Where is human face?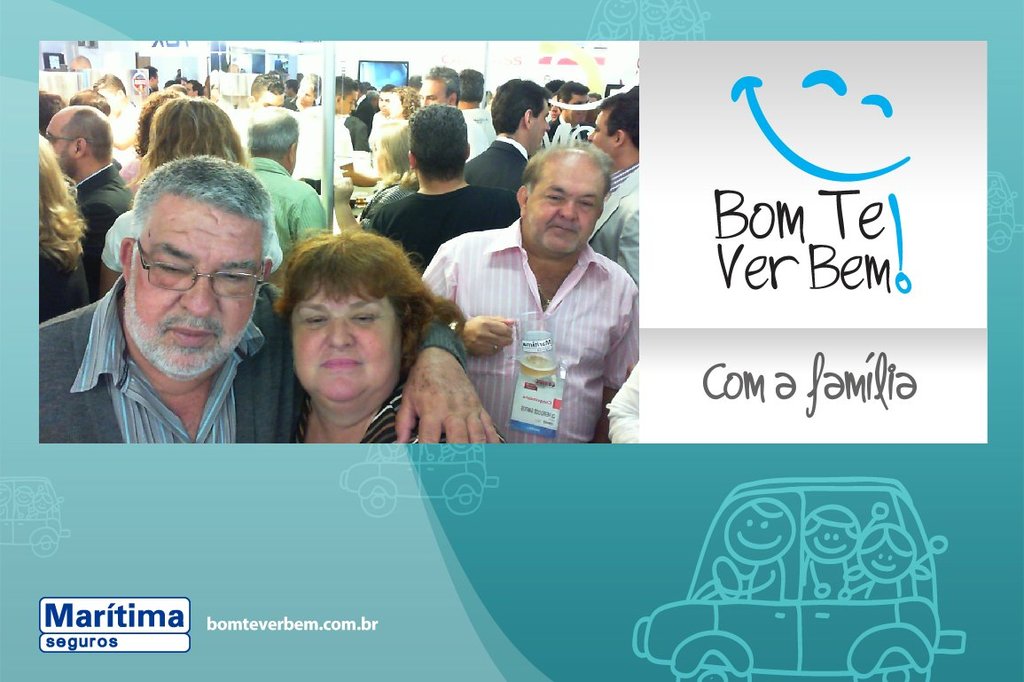
(526,161,601,247).
